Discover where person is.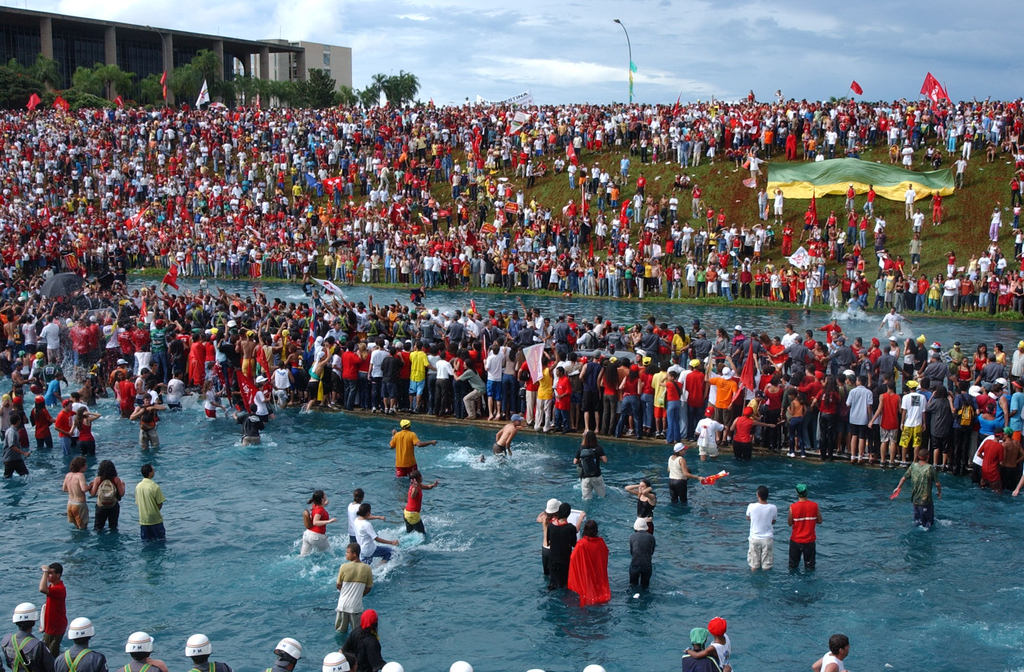
Discovered at (691,403,730,462).
